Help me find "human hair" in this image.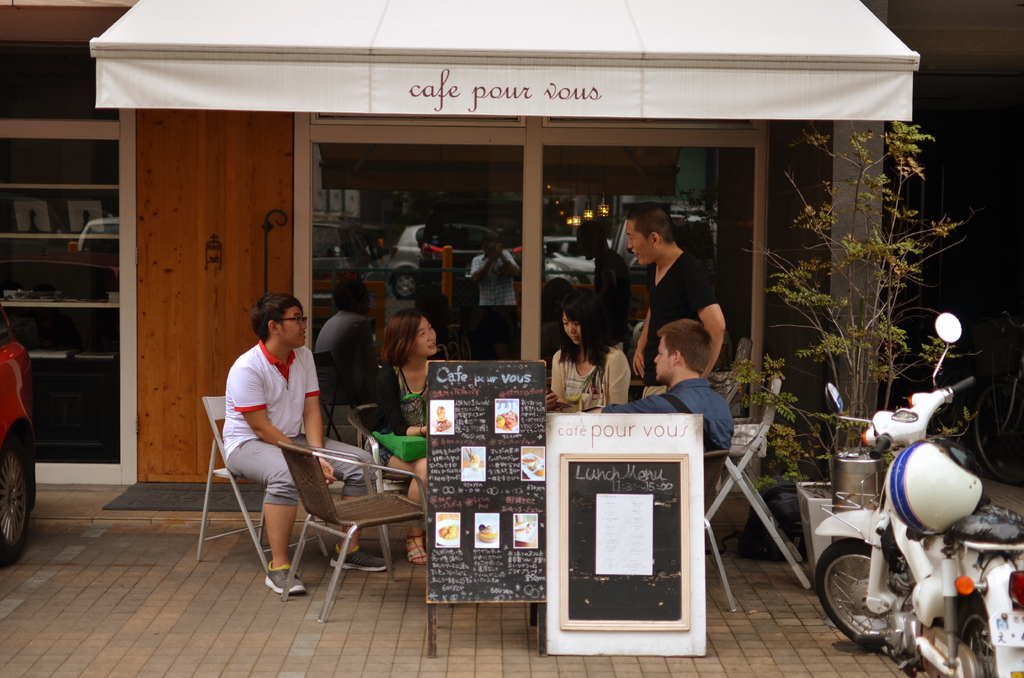
Found it: select_region(656, 319, 714, 375).
